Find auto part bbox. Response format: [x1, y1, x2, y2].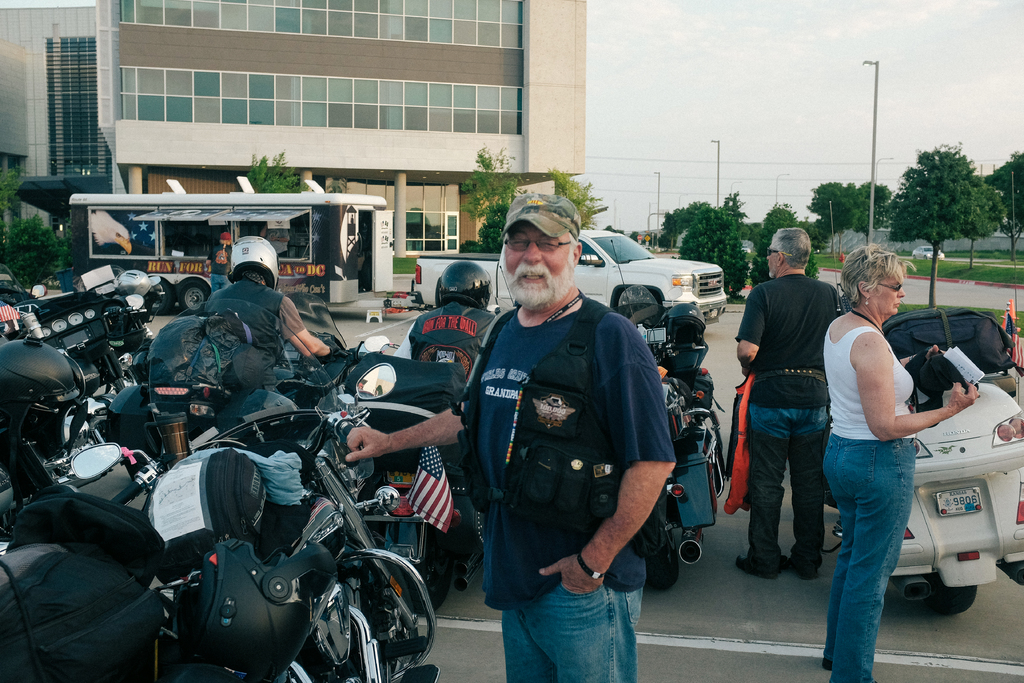
[42, 286, 154, 439].
